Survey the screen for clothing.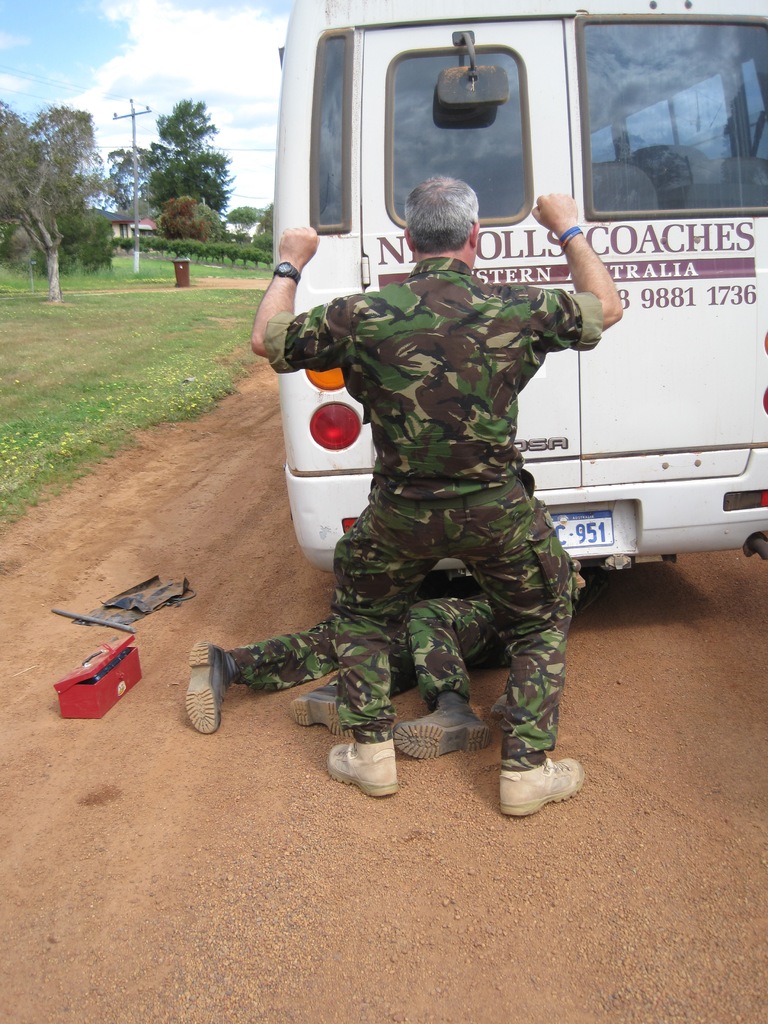
Survey found: l=205, t=567, r=511, b=698.
